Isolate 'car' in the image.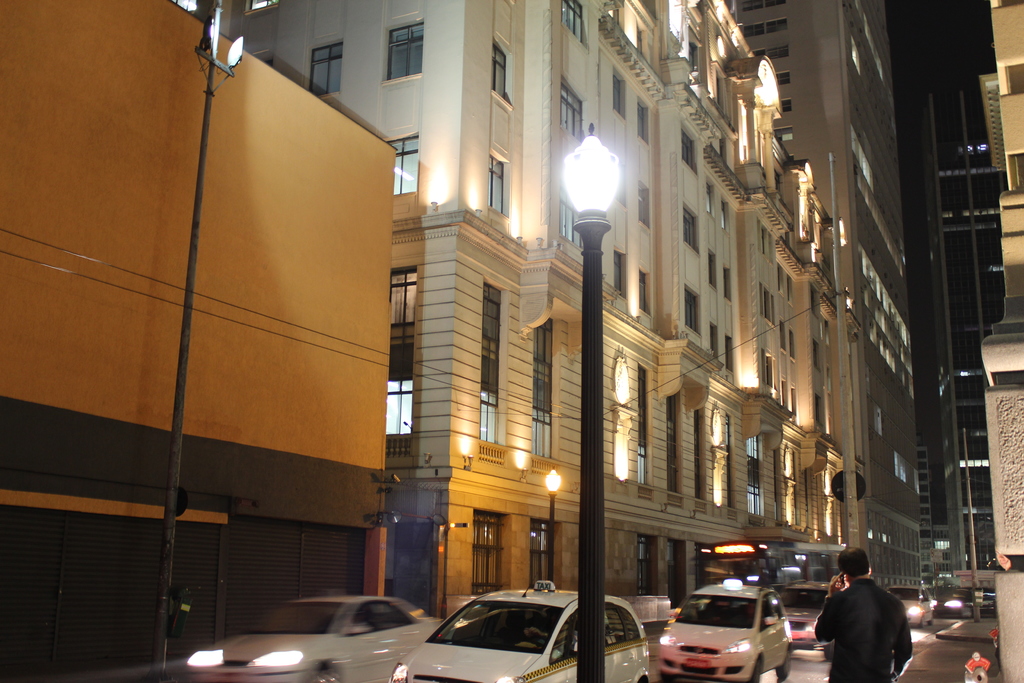
Isolated region: rect(933, 586, 979, 620).
